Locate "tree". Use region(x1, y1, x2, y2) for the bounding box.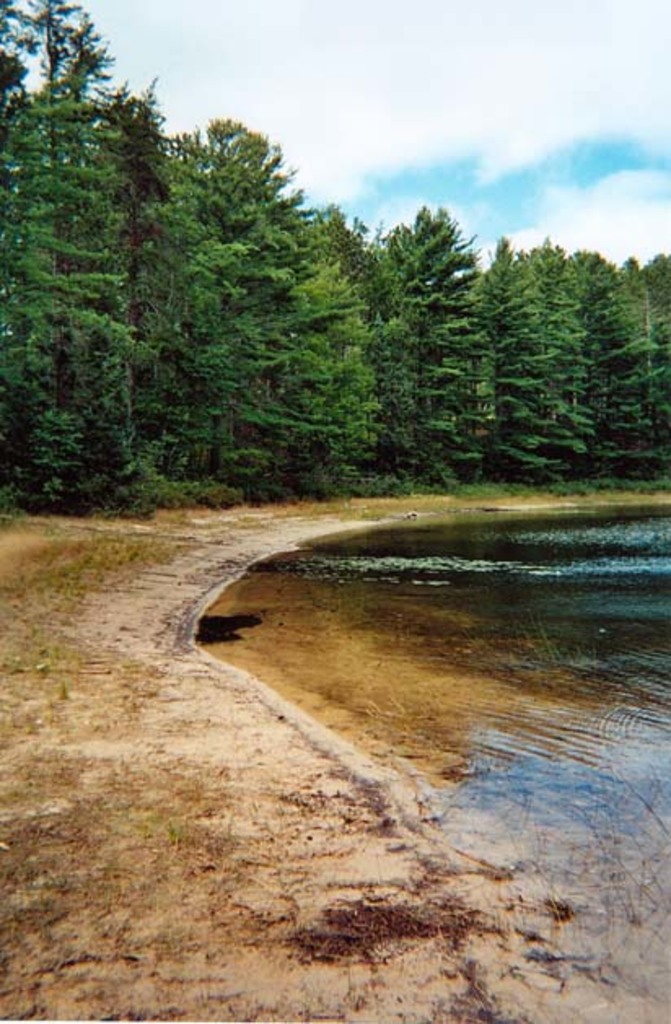
region(300, 210, 373, 492).
